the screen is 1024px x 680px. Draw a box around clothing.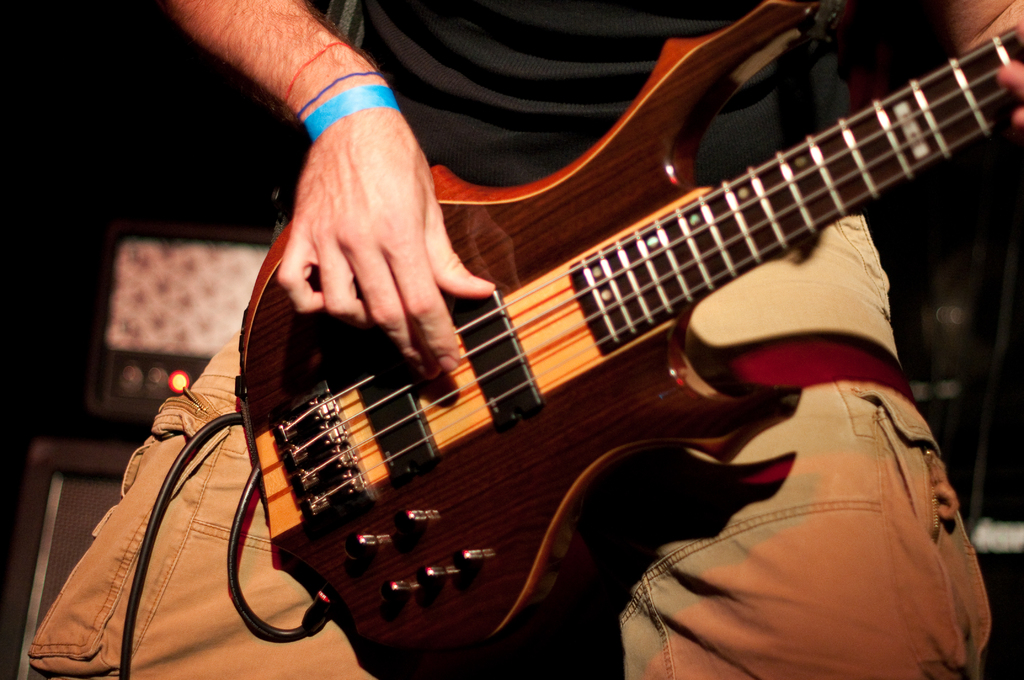
bbox(177, 22, 956, 669).
